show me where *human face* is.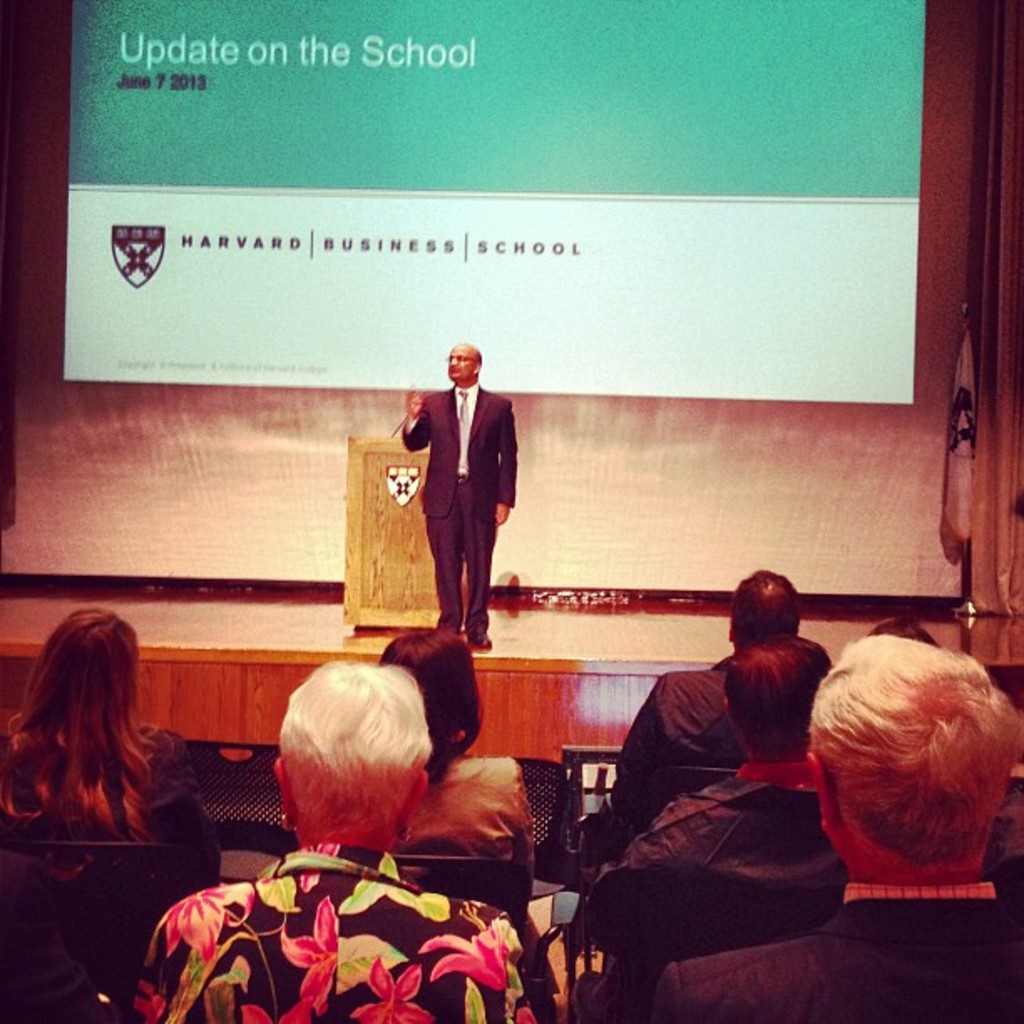
*human face* is at detection(445, 351, 480, 380).
